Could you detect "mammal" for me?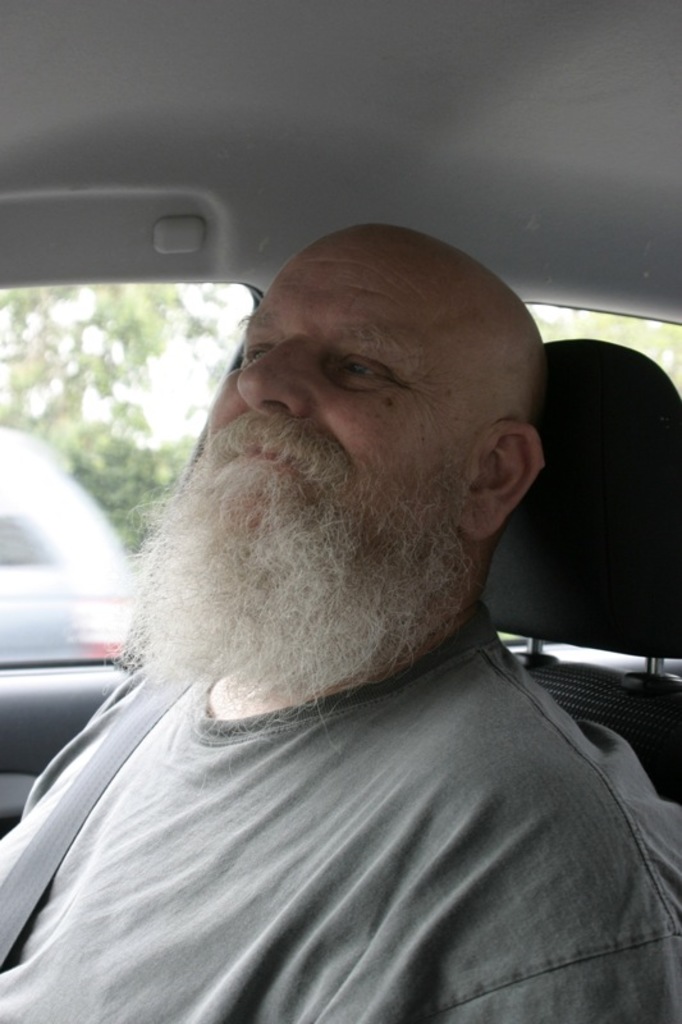
Detection result: select_region(0, 183, 681, 1023).
